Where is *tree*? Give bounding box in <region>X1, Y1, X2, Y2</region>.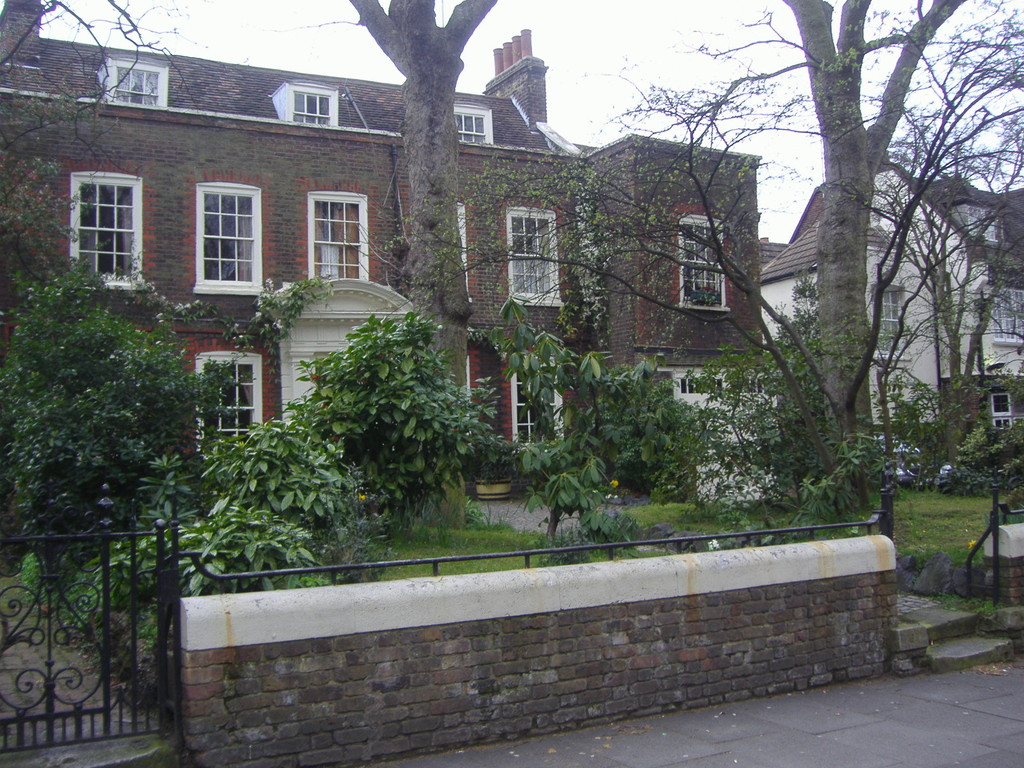
<region>266, 0, 496, 403</region>.
